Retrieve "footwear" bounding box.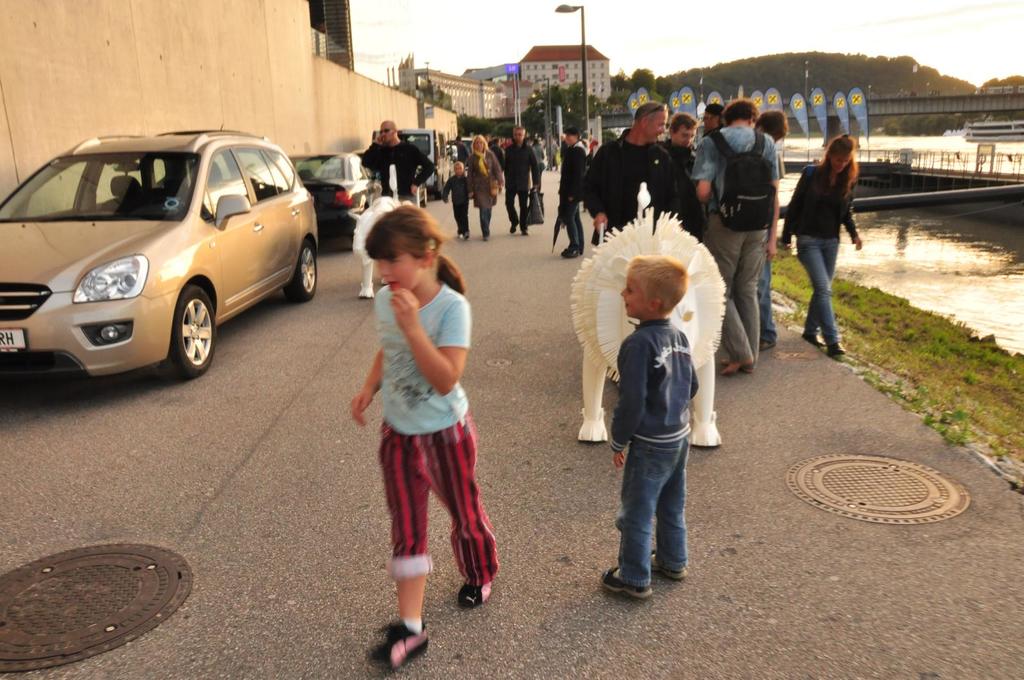
Bounding box: 454:578:500:612.
